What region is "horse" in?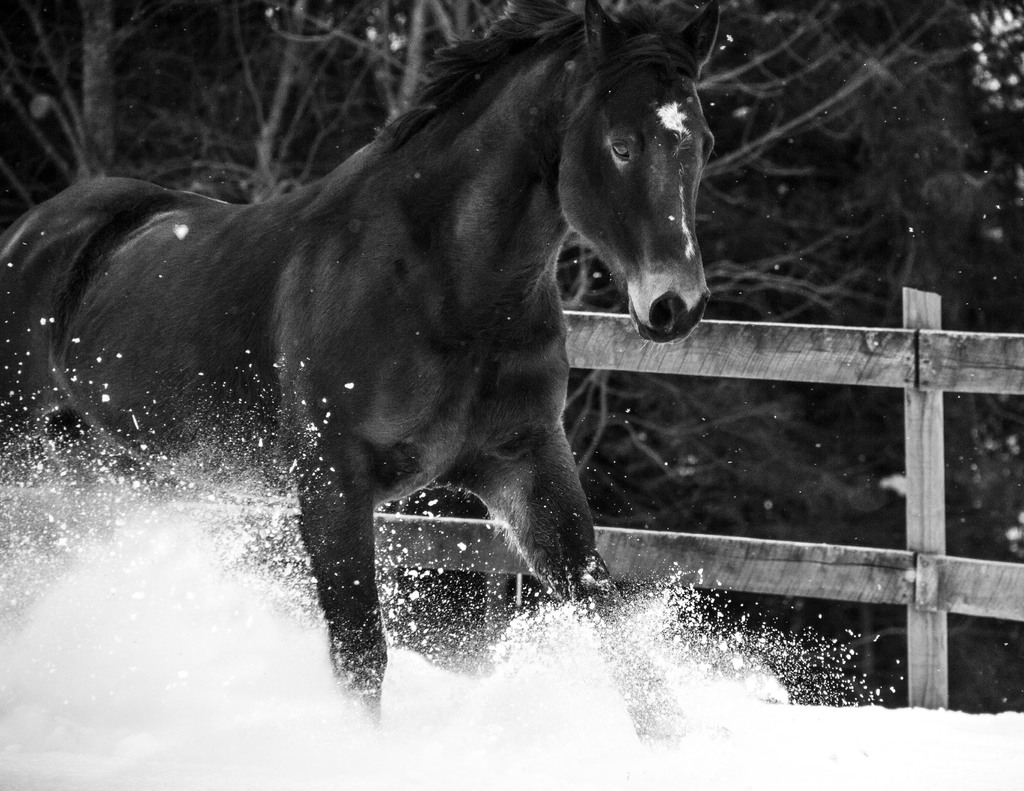
[left=1, top=0, right=721, bottom=753].
